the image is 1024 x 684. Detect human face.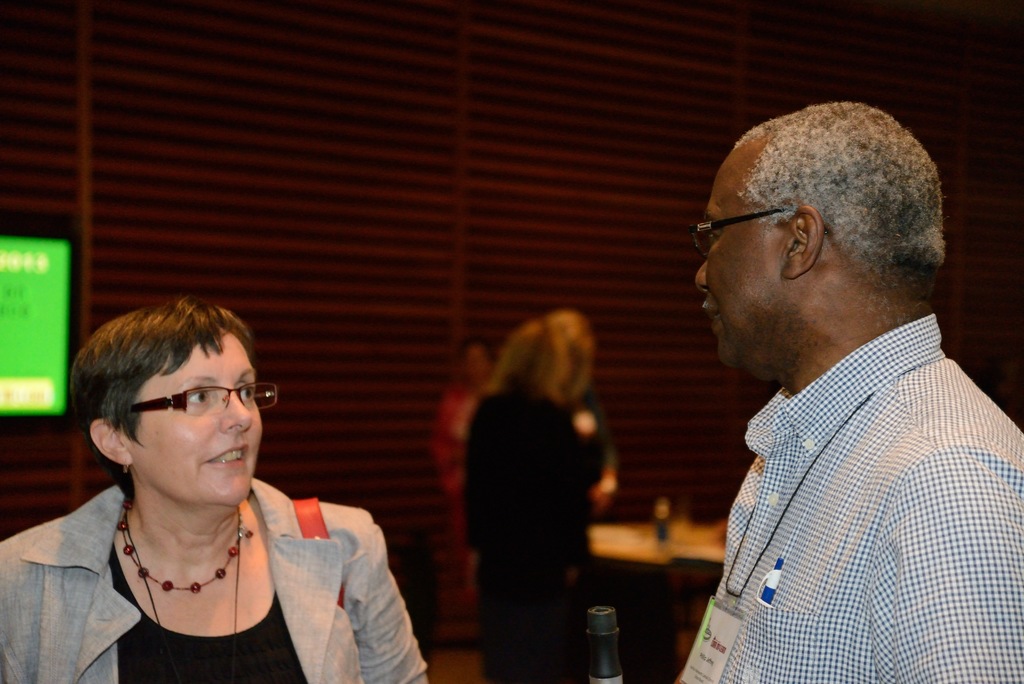
Detection: BBox(694, 162, 789, 384).
